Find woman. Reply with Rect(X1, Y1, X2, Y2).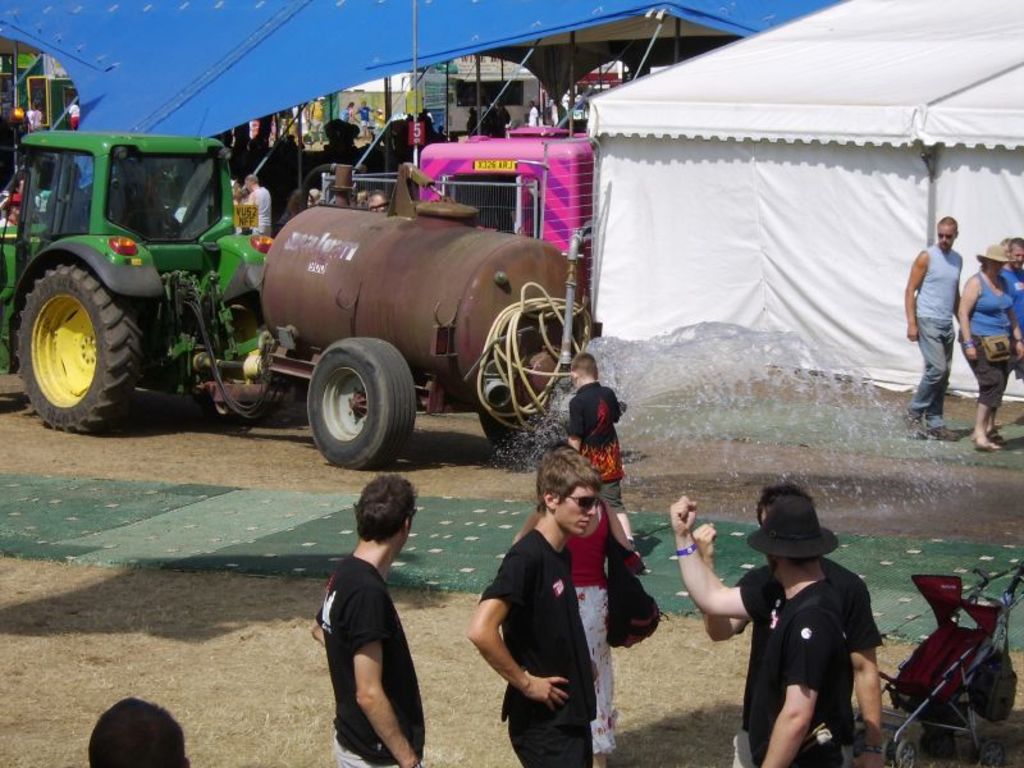
Rect(1, 193, 22, 227).
